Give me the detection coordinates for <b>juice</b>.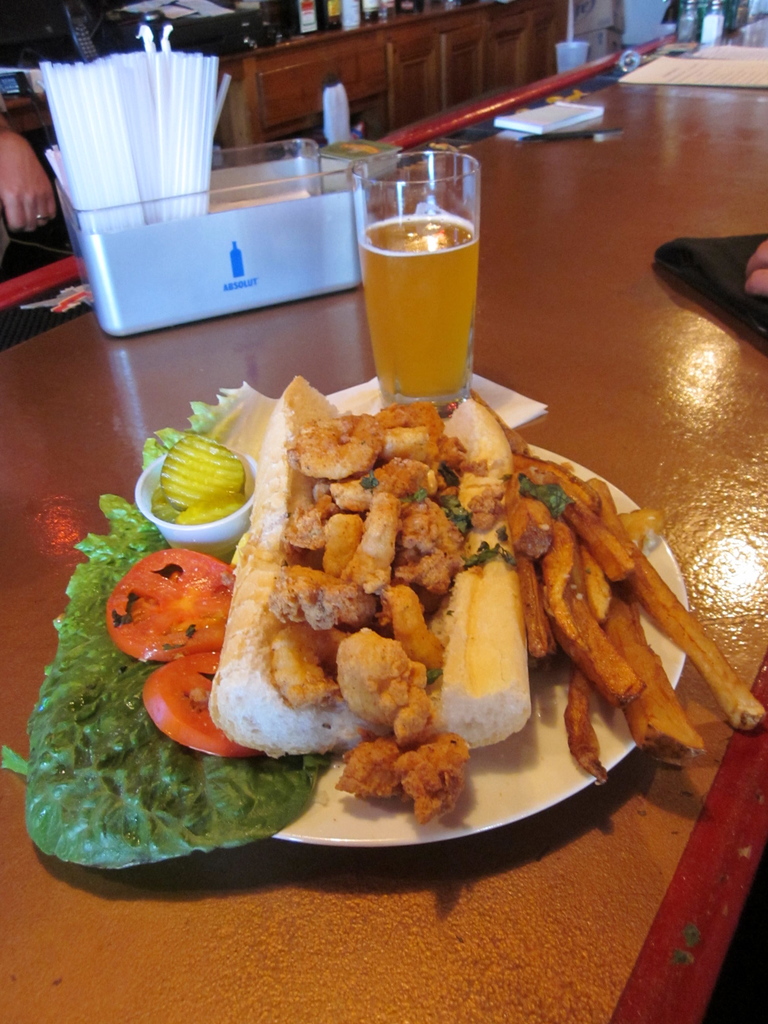
box=[349, 152, 488, 394].
